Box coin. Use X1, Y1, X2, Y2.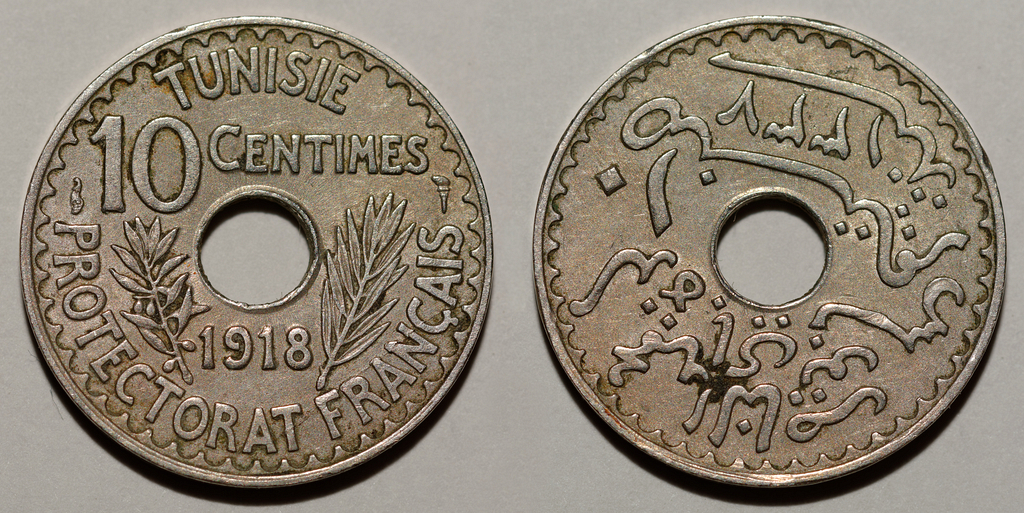
24, 17, 497, 485.
